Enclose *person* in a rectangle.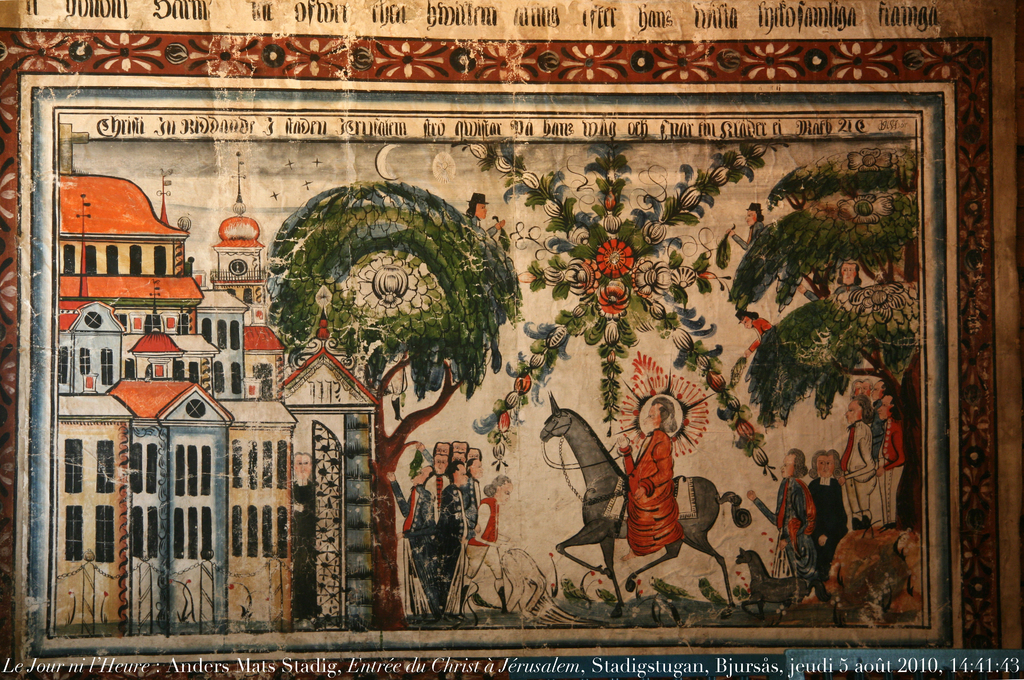
x1=827, y1=389, x2=881, y2=533.
